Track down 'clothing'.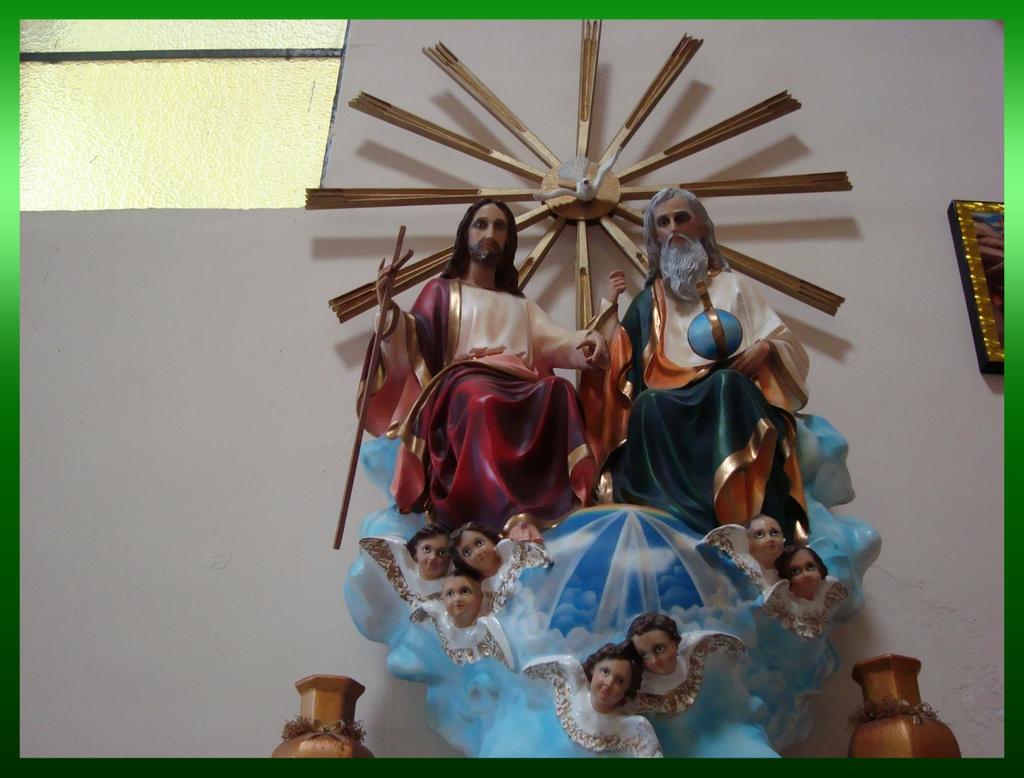
Tracked to <box>381,223,625,573</box>.
